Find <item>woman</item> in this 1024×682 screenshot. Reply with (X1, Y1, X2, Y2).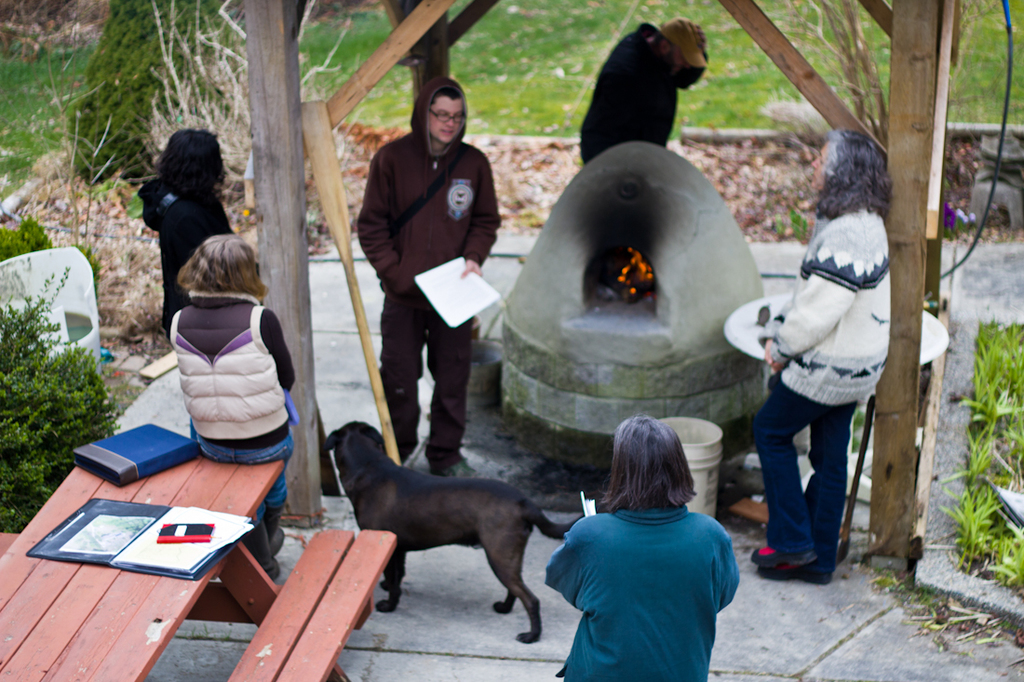
(137, 124, 234, 337).
